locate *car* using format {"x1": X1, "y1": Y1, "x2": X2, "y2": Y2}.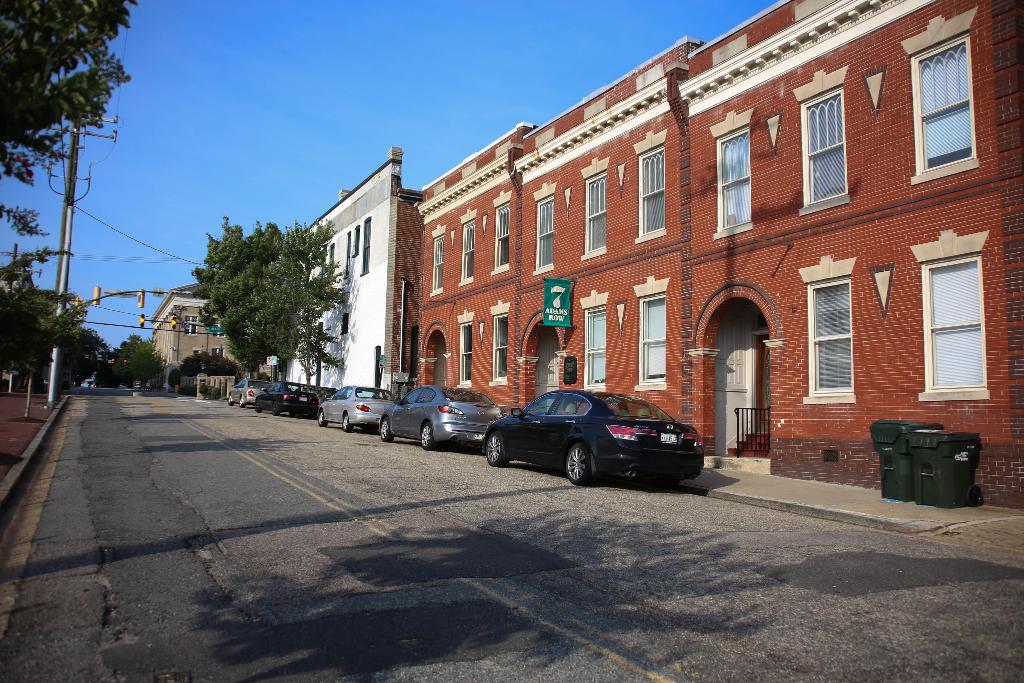
{"x1": 224, "y1": 375, "x2": 268, "y2": 403}.
